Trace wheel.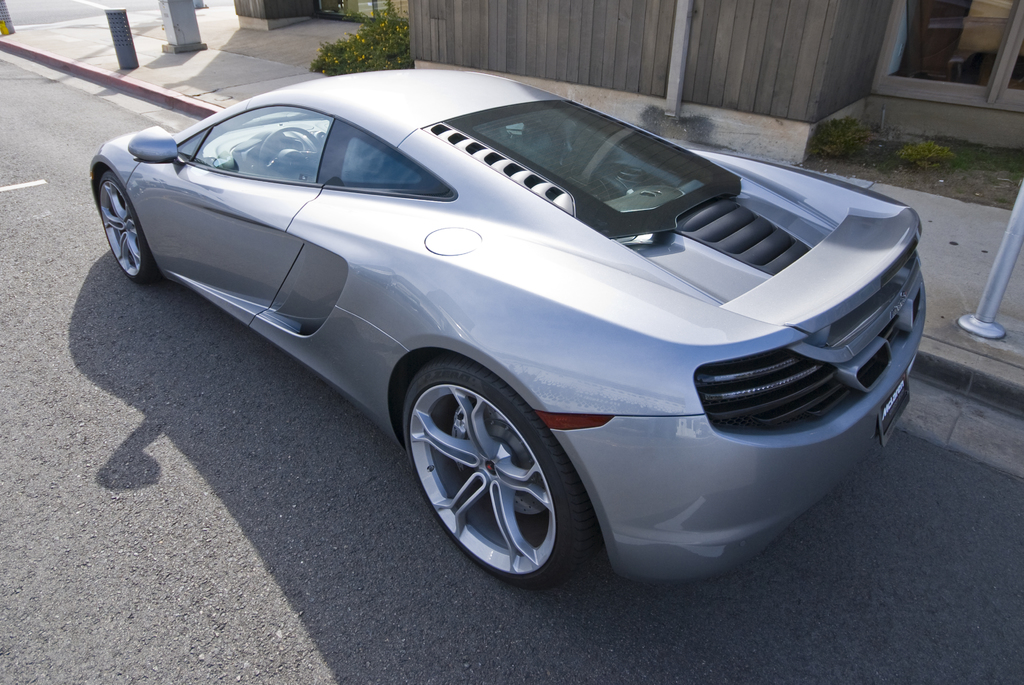
Traced to [left=101, top=173, right=160, bottom=284].
